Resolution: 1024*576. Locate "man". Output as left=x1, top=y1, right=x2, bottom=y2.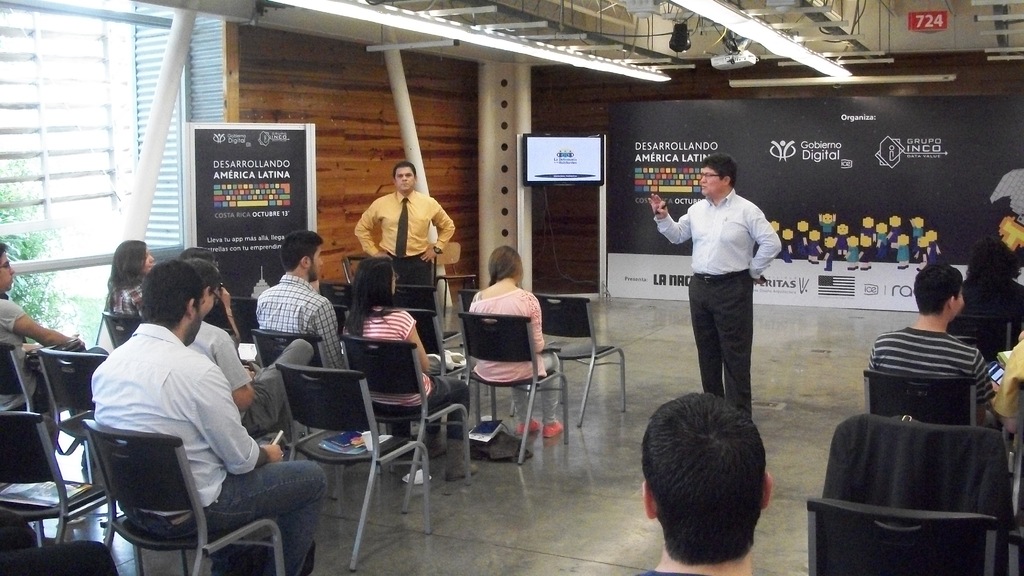
left=670, top=152, right=784, bottom=435.
